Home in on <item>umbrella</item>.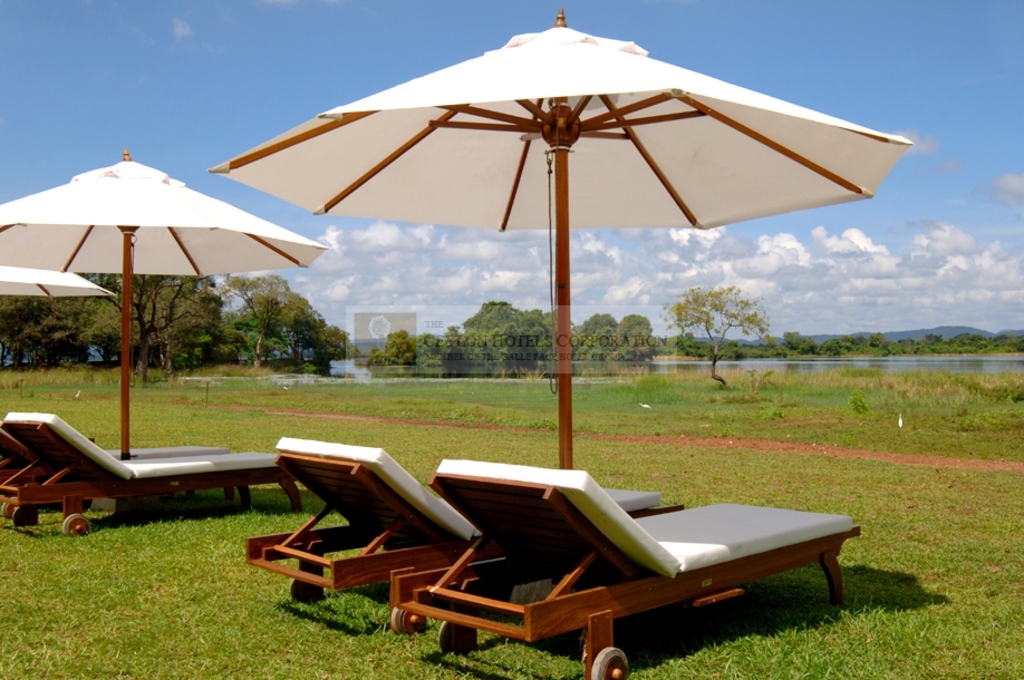
Homed in at [x1=0, y1=150, x2=327, y2=457].
